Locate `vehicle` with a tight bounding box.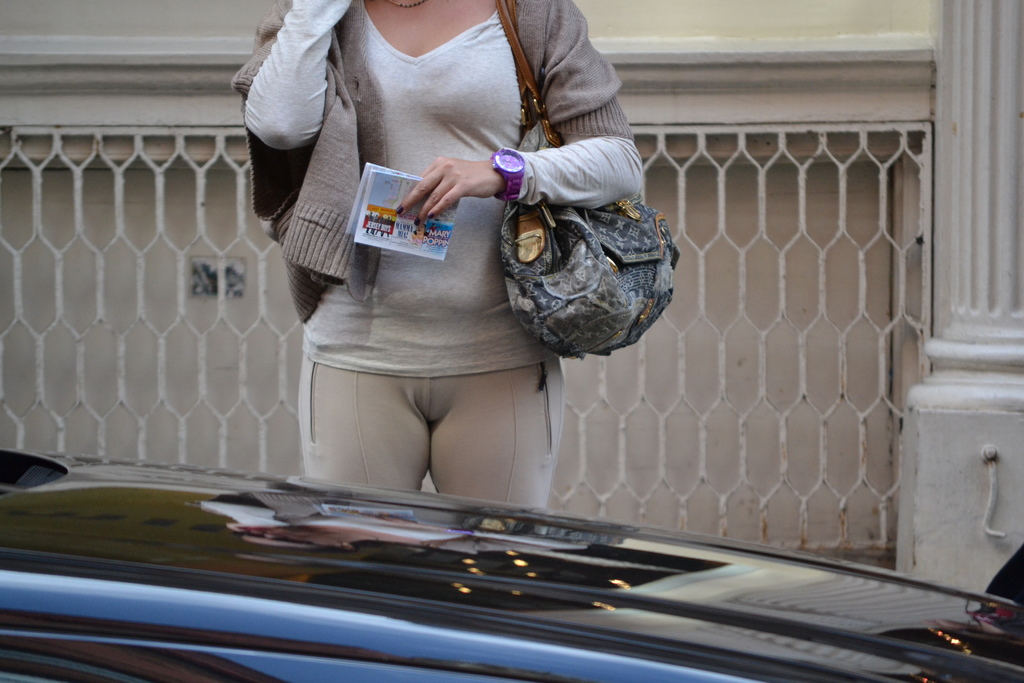
left=0, top=448, right=1023, bottom=682.
